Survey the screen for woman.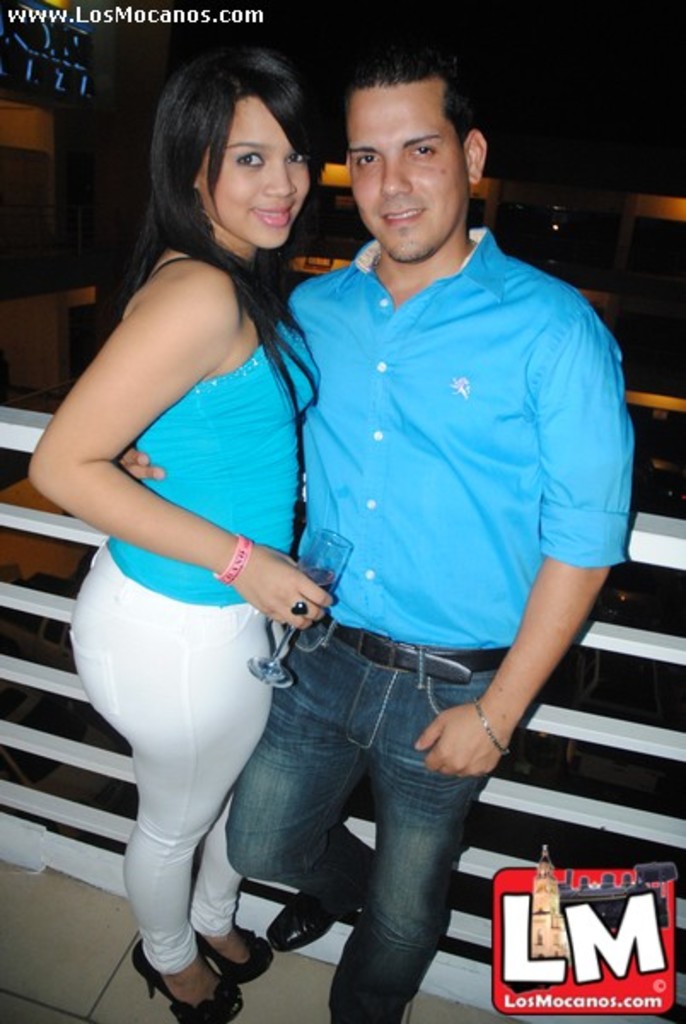
Survey found: 38:44:333:1022.
